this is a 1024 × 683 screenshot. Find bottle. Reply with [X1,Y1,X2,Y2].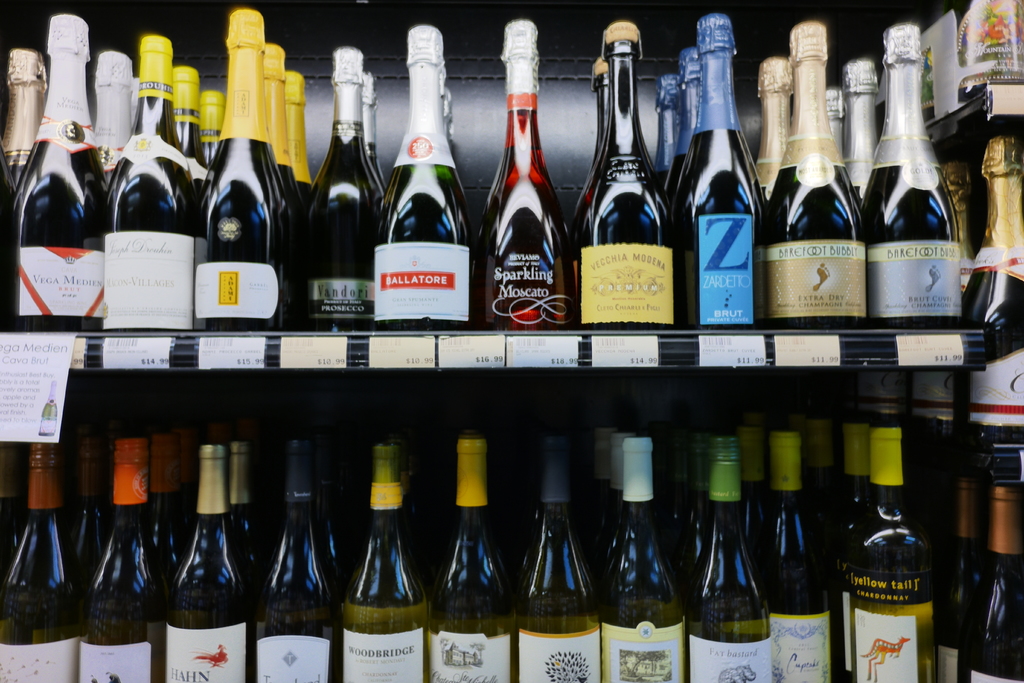
[847,356,915,423].
